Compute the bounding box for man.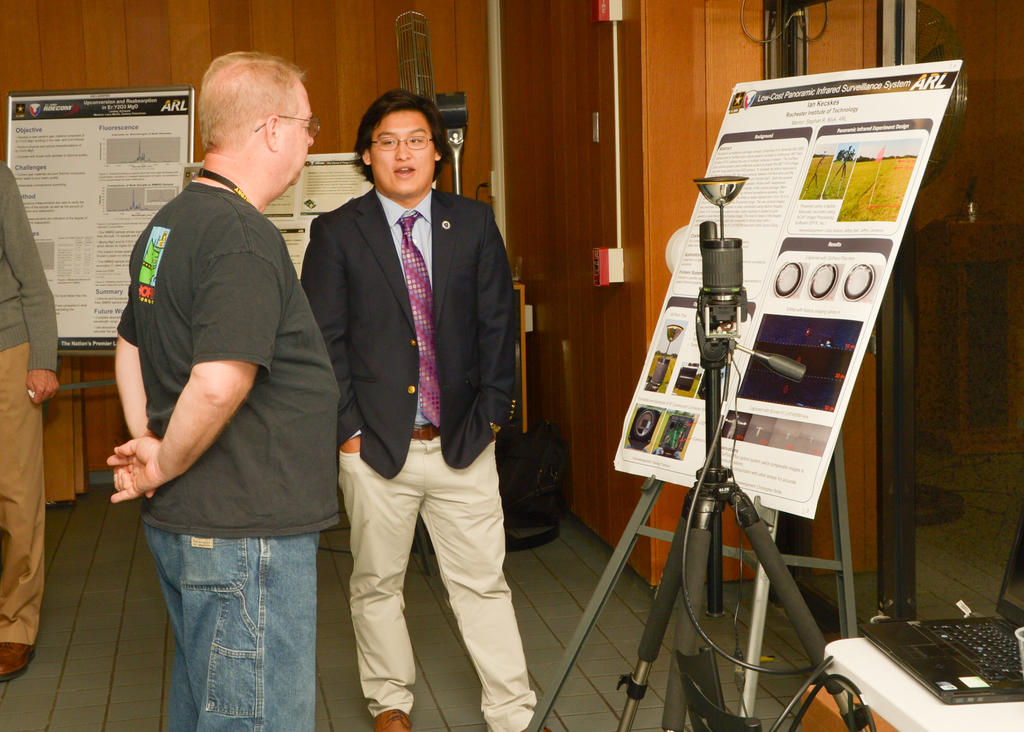
293, 56, 534, 710.
